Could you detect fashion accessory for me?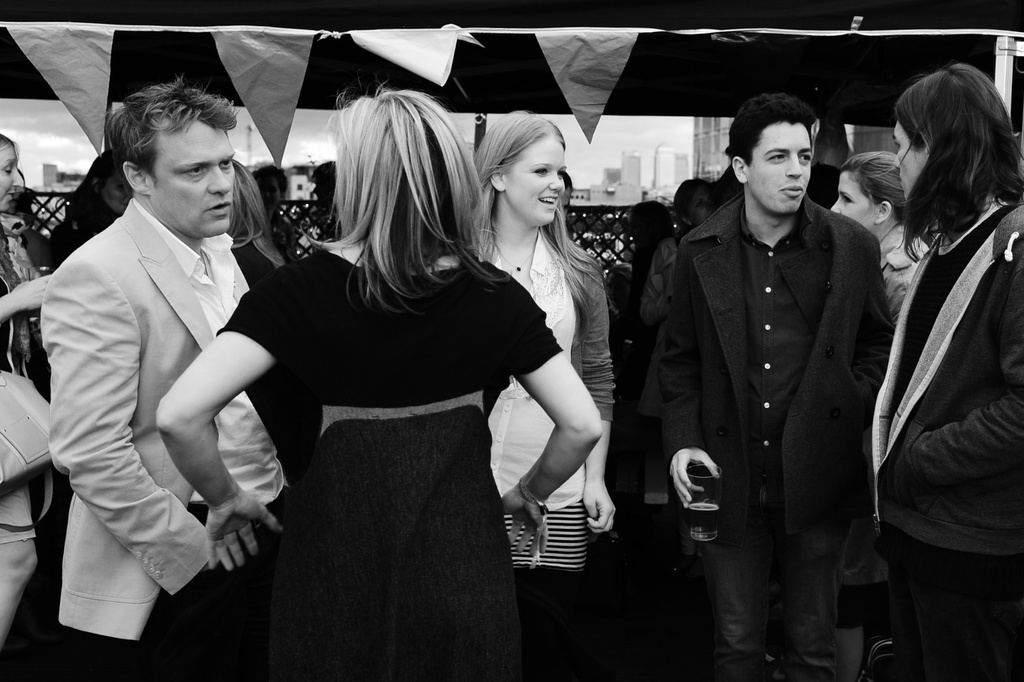
Detection result: box=[687, 219, 692, 229].
